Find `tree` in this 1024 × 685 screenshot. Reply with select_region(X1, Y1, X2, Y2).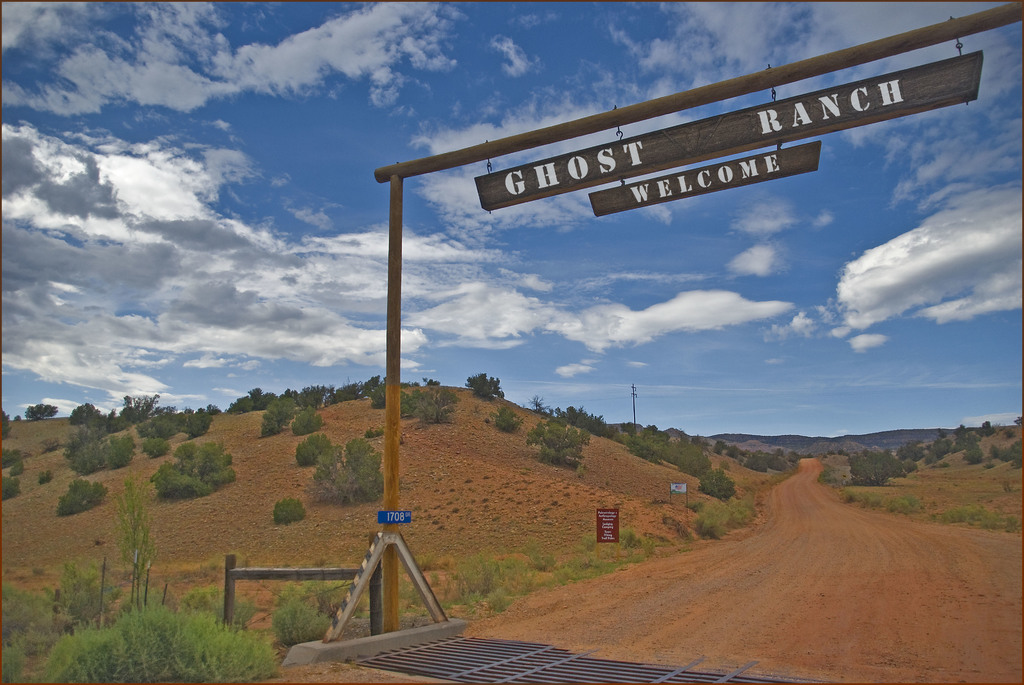
select_region(493, 402, 525, 434).
